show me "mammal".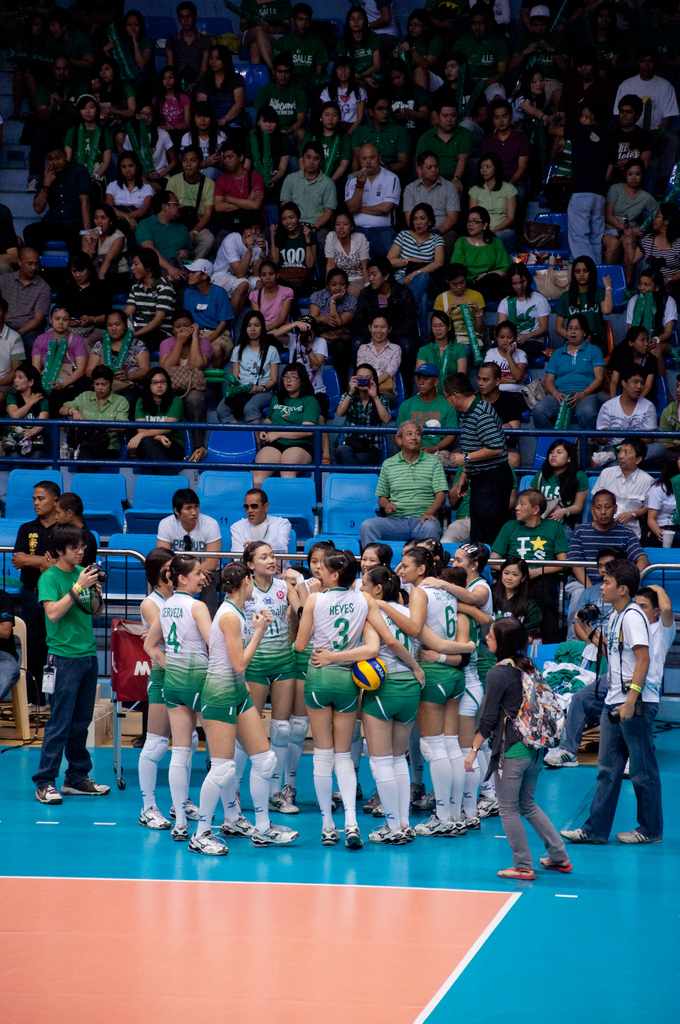
"mammal" is here: detection(415, 306, 467, 387).
